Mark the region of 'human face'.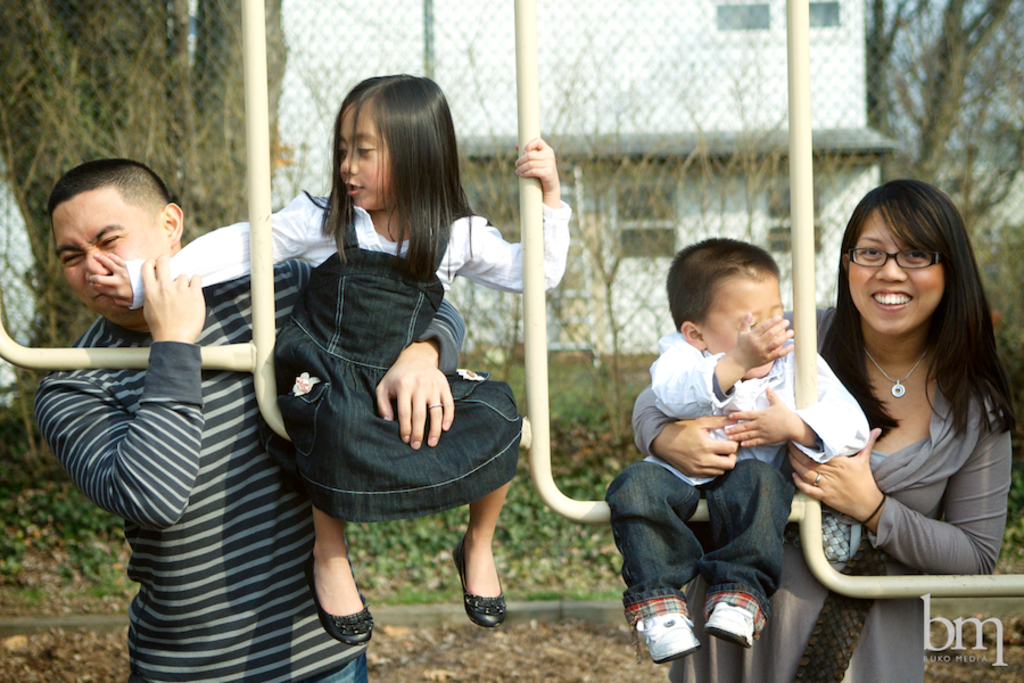
Region: crop(341, 104, 390, 212).
